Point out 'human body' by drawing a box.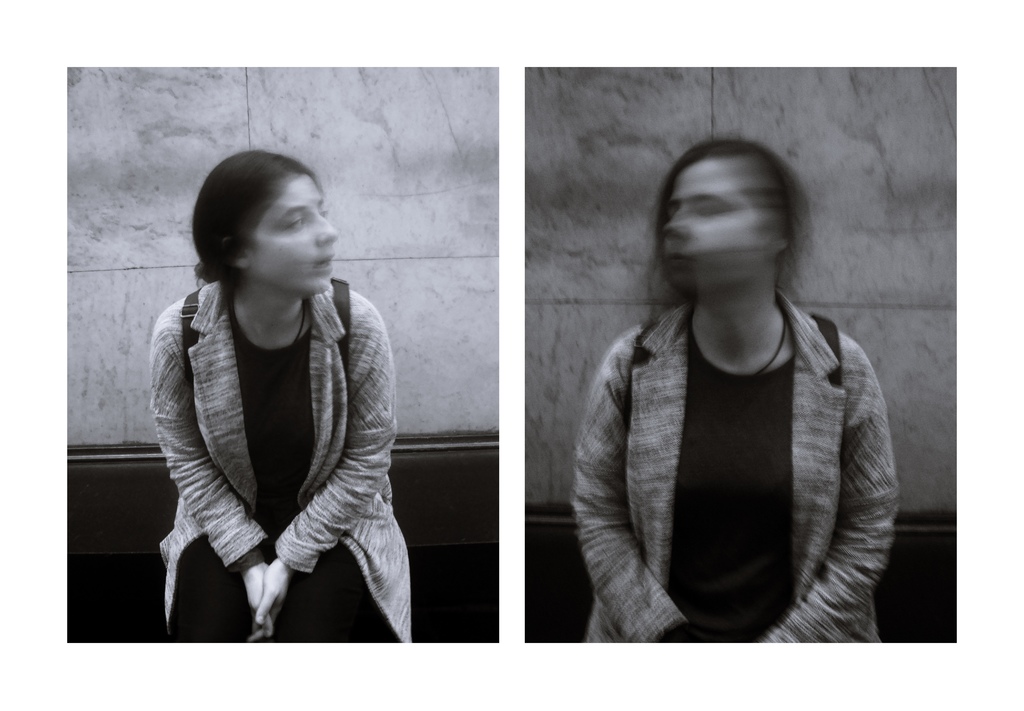
[left=568, top=159, right=902, bottom=673].
